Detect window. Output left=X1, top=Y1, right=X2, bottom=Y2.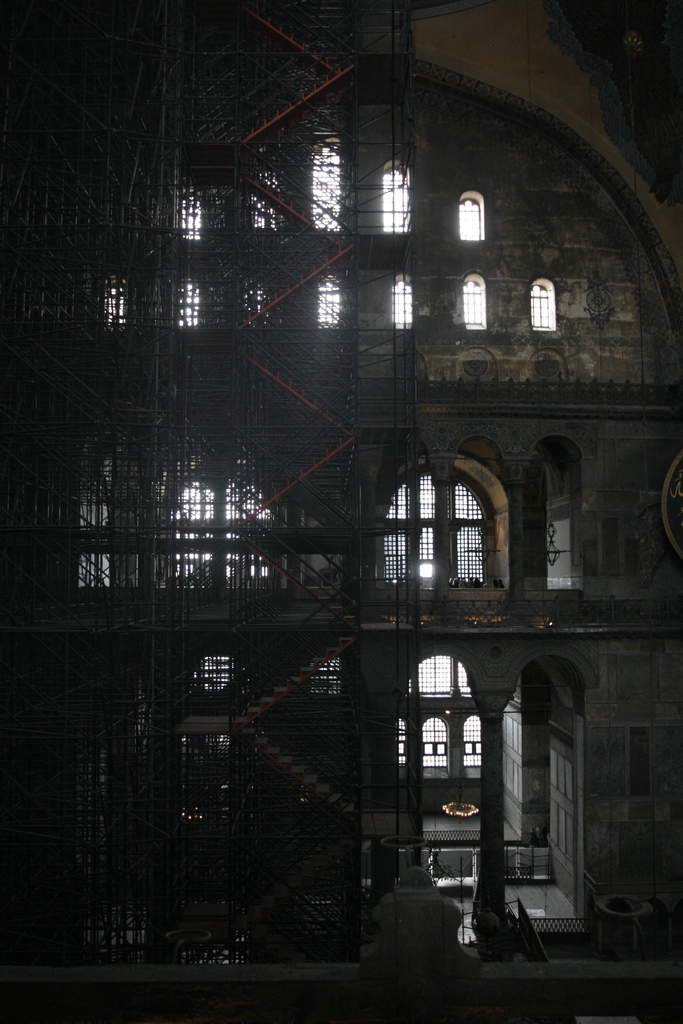
left=92, top=271, right=131, bottom=330.
